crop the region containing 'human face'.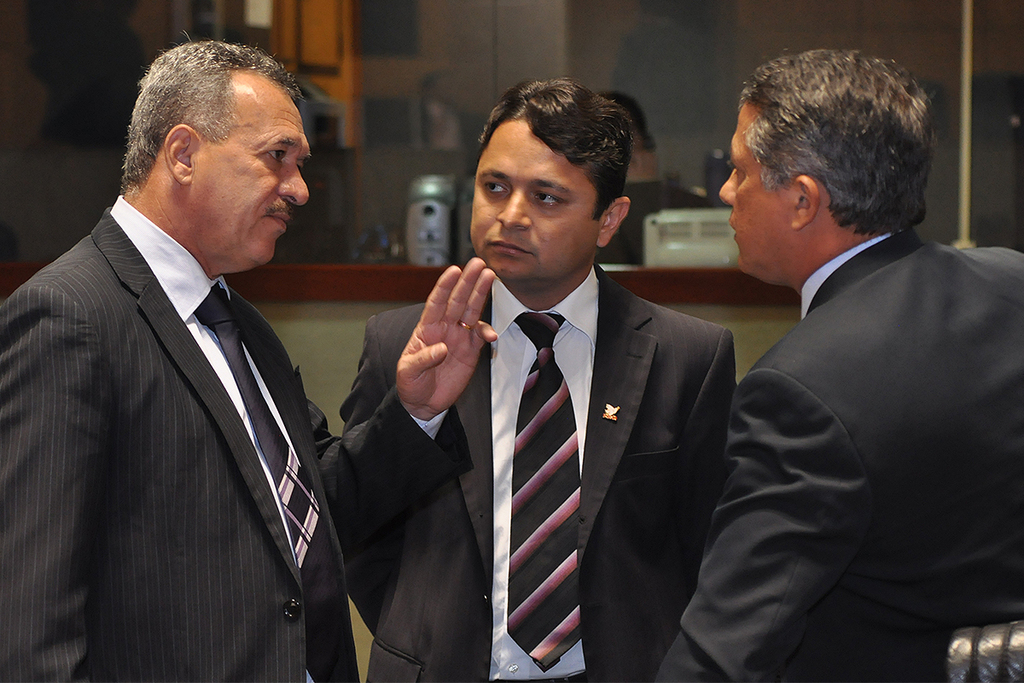
Crop region: bbox=(201, 85, 313, 271).
